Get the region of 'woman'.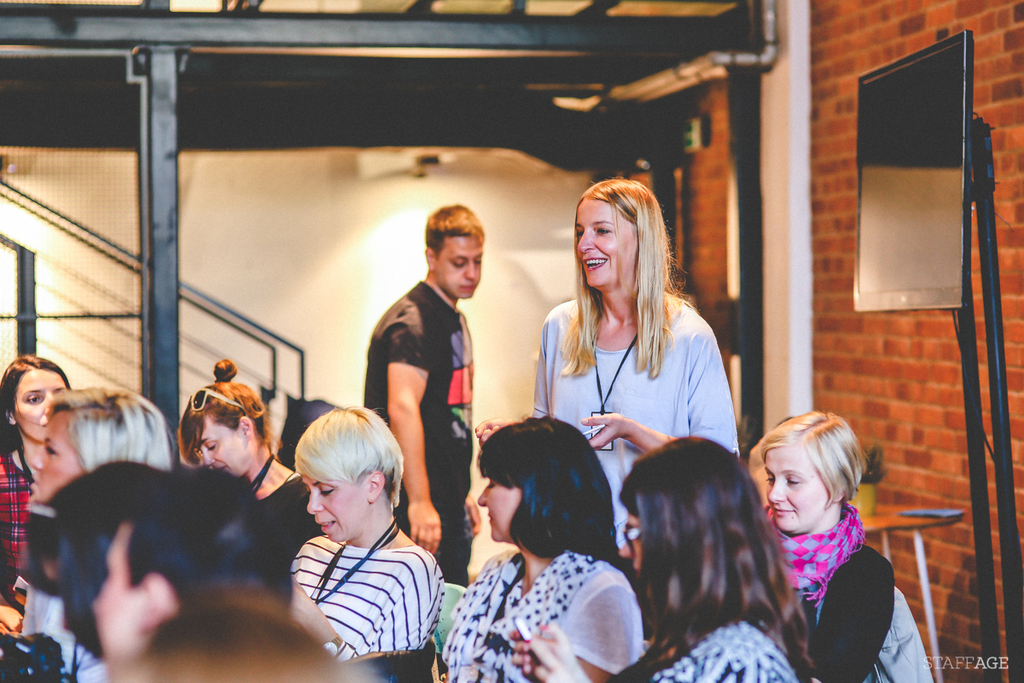
(298,400,445,656).
